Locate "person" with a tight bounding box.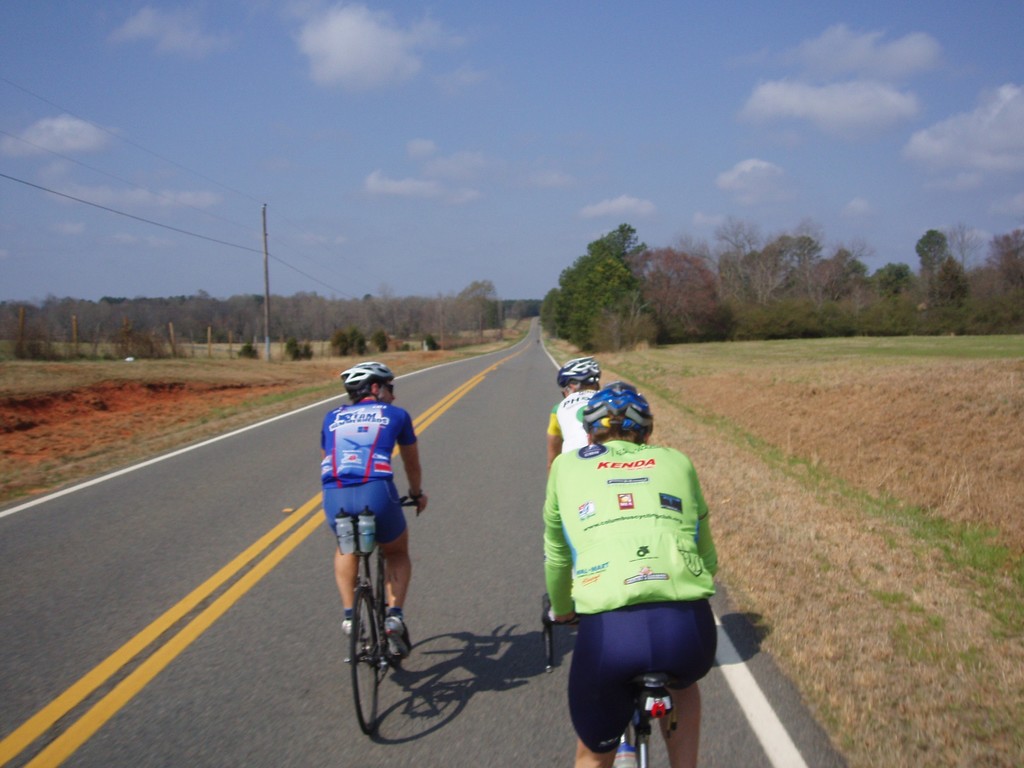
{"left": 321, "top": 364, "right": 428, "bottom": 659}.
